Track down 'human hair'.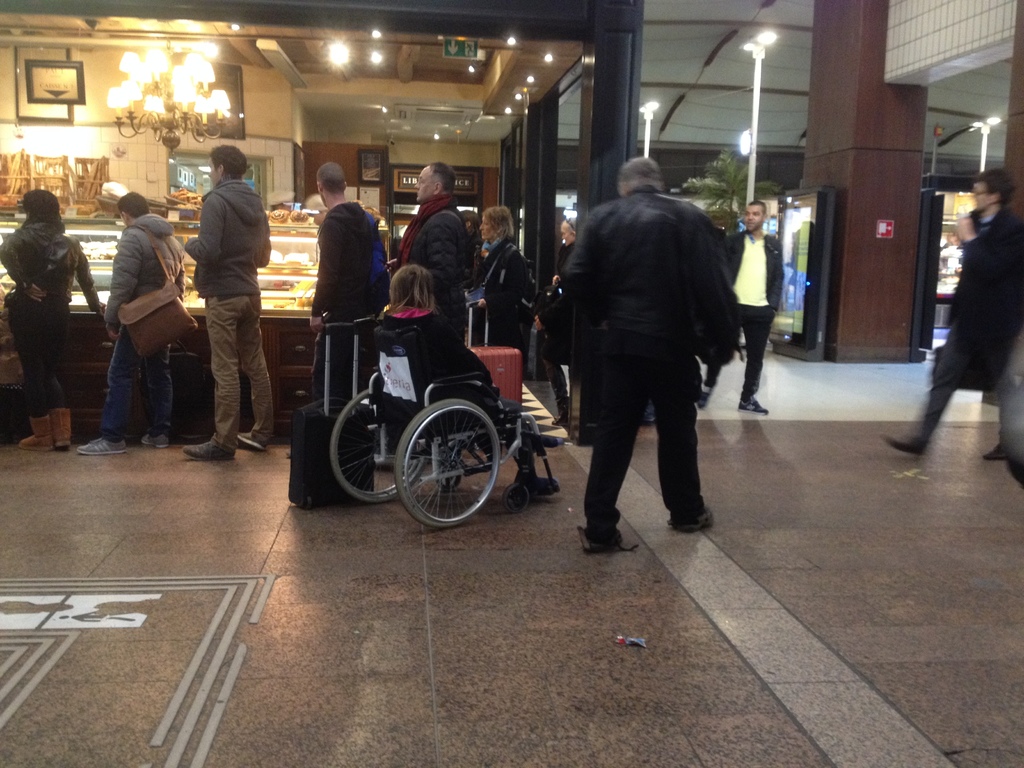
Tracked to detection(20, 187, 60, 220).
